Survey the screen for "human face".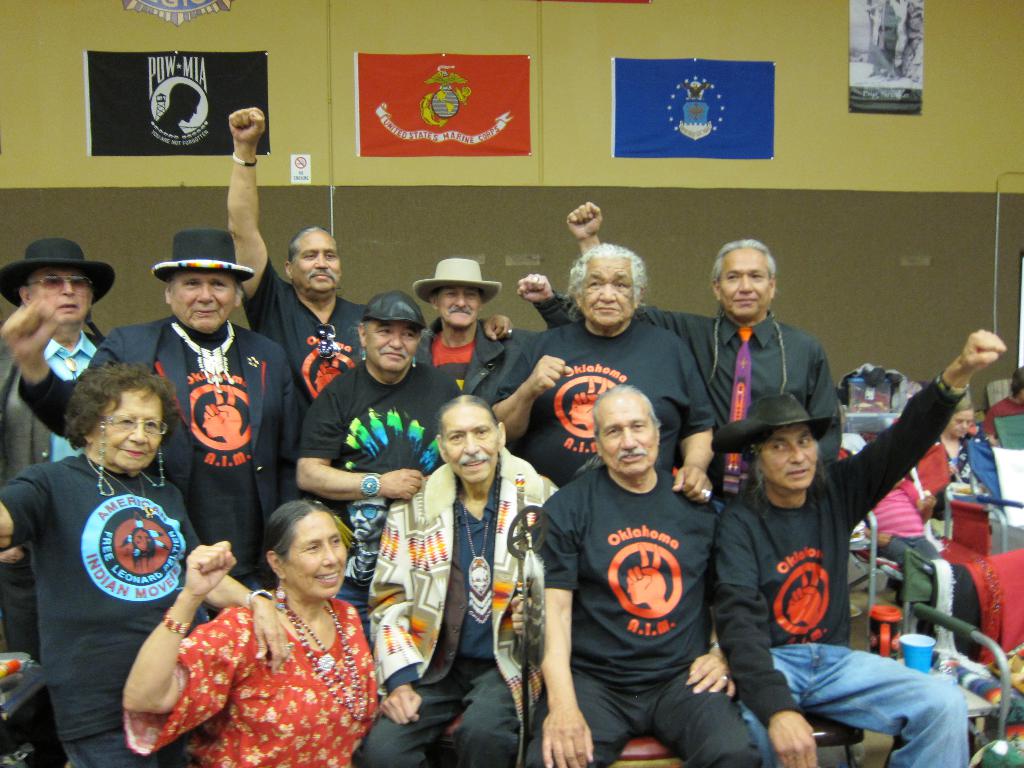
Survey found: region(282, 512, 348, 600).
